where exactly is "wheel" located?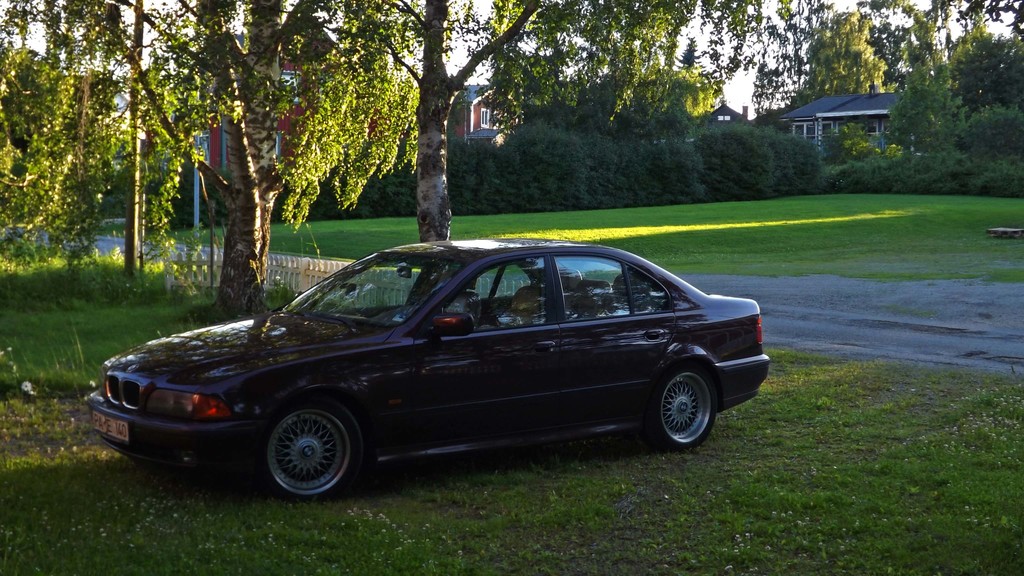
Its bounding box is 263 401 372 494.
